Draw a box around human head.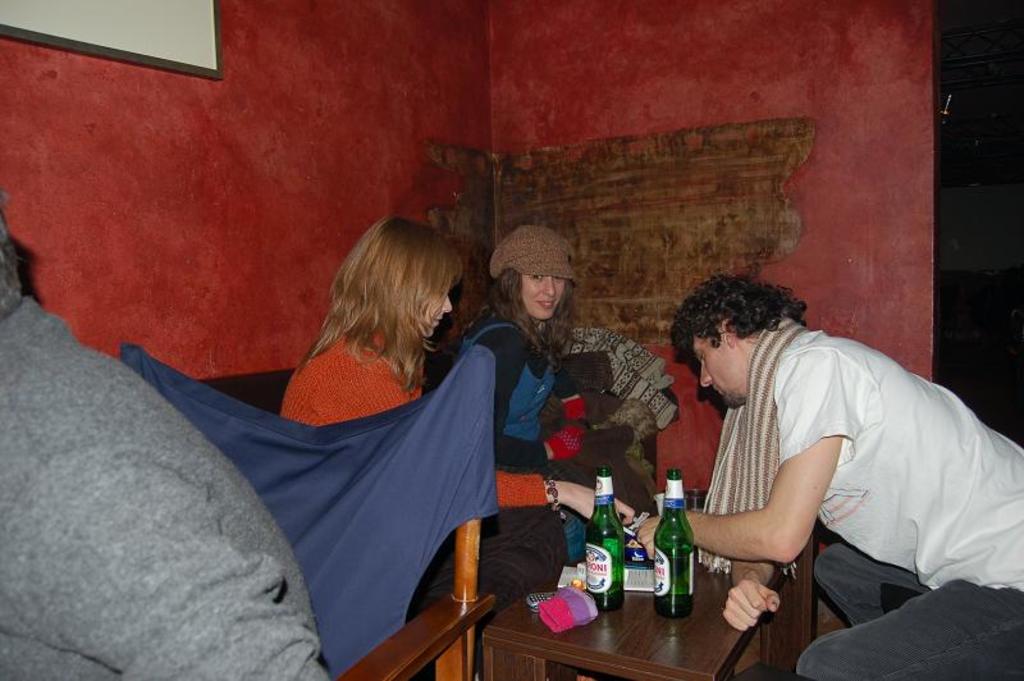
(x1=669, y1=269, x2=806, y2=410).
